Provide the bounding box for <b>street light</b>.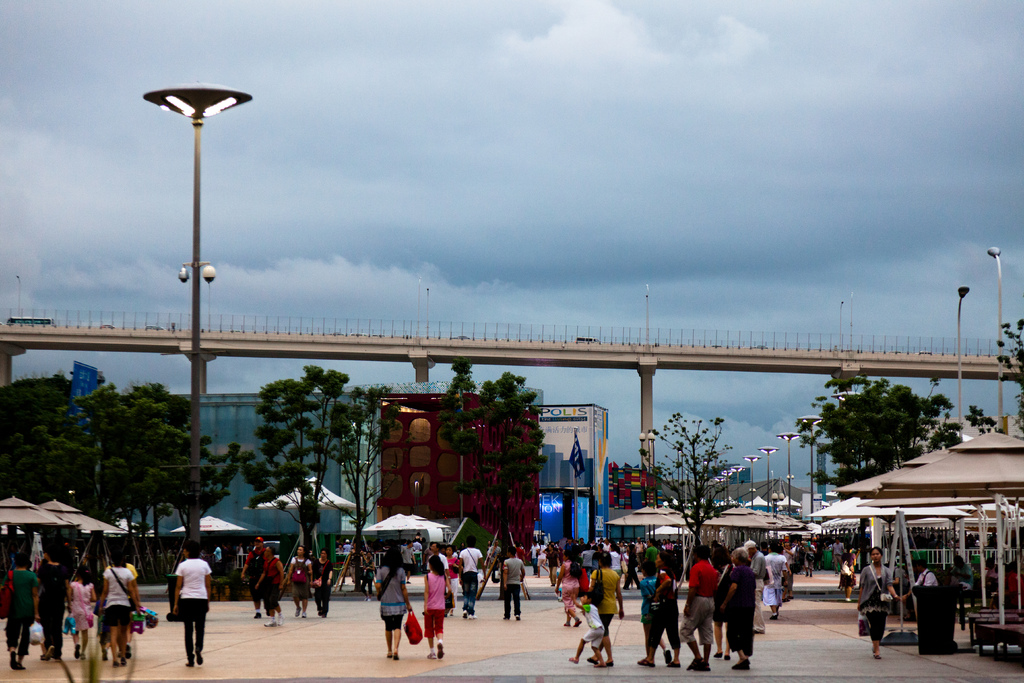
left=426, top=286, right=431, bottom=338.
